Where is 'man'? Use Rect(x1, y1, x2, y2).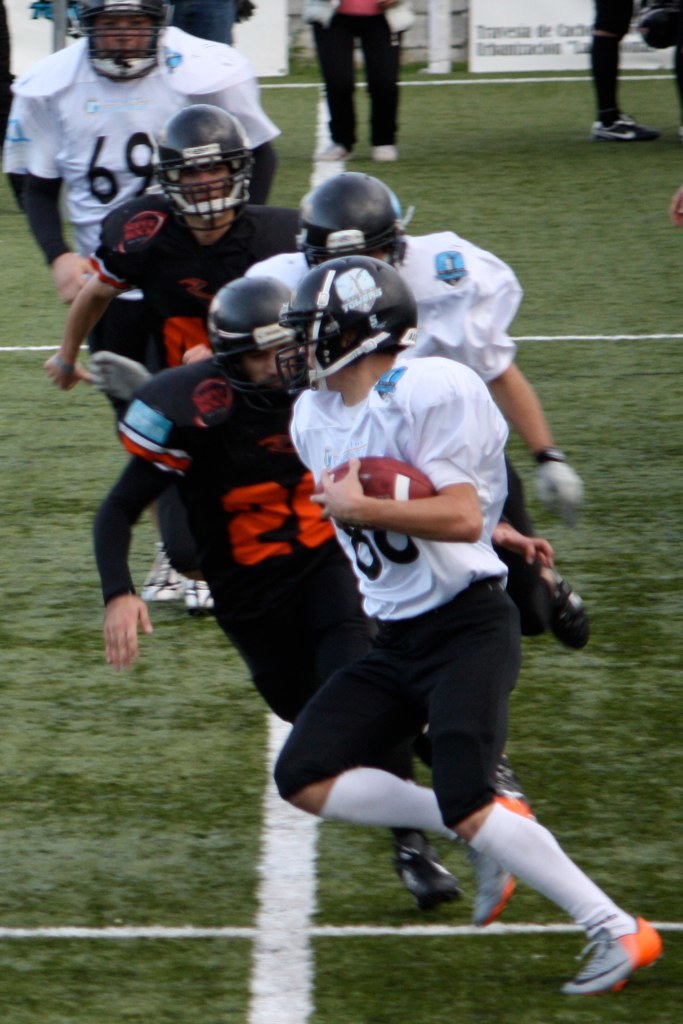
Rect(37, 100, 307, 609).
